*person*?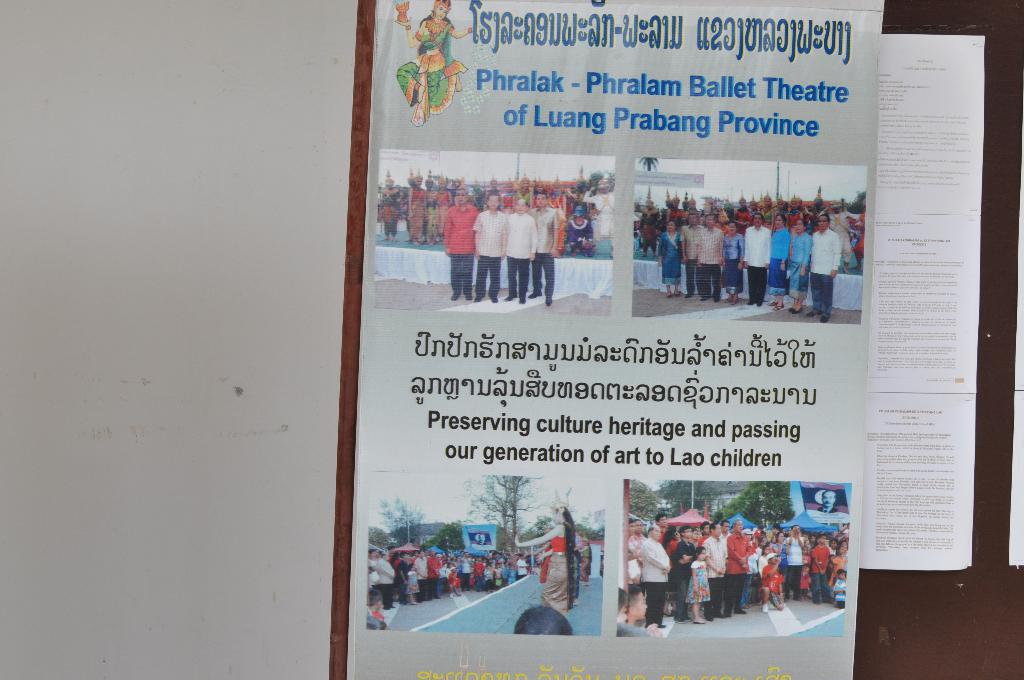
772, 531, 786, 579
